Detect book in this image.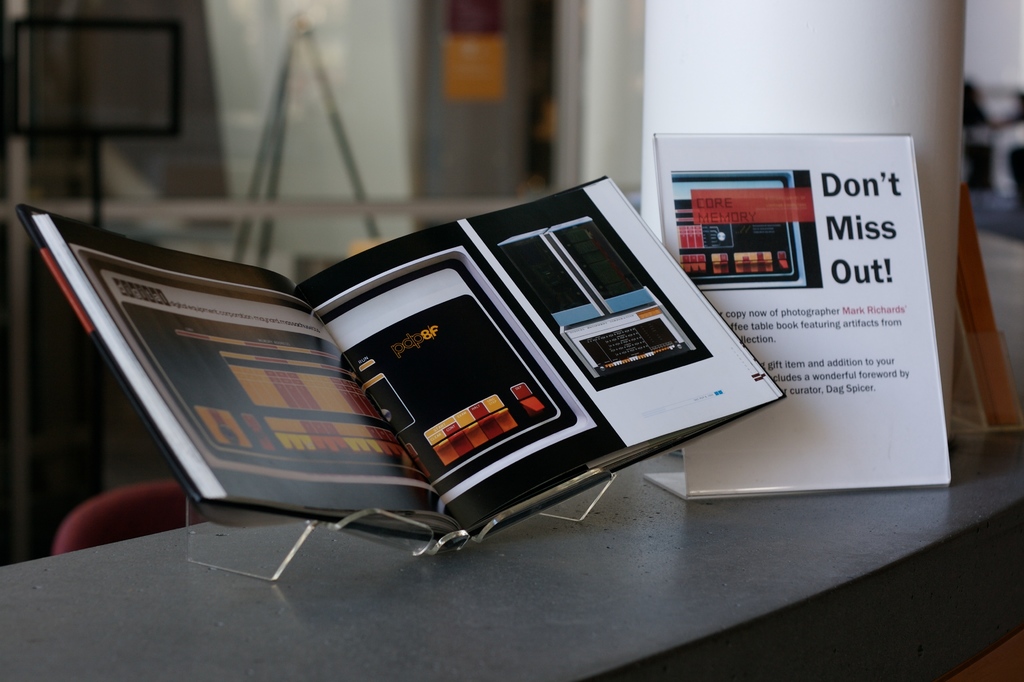
Detection: left=950, top=181, right=1023, bottom=430.
